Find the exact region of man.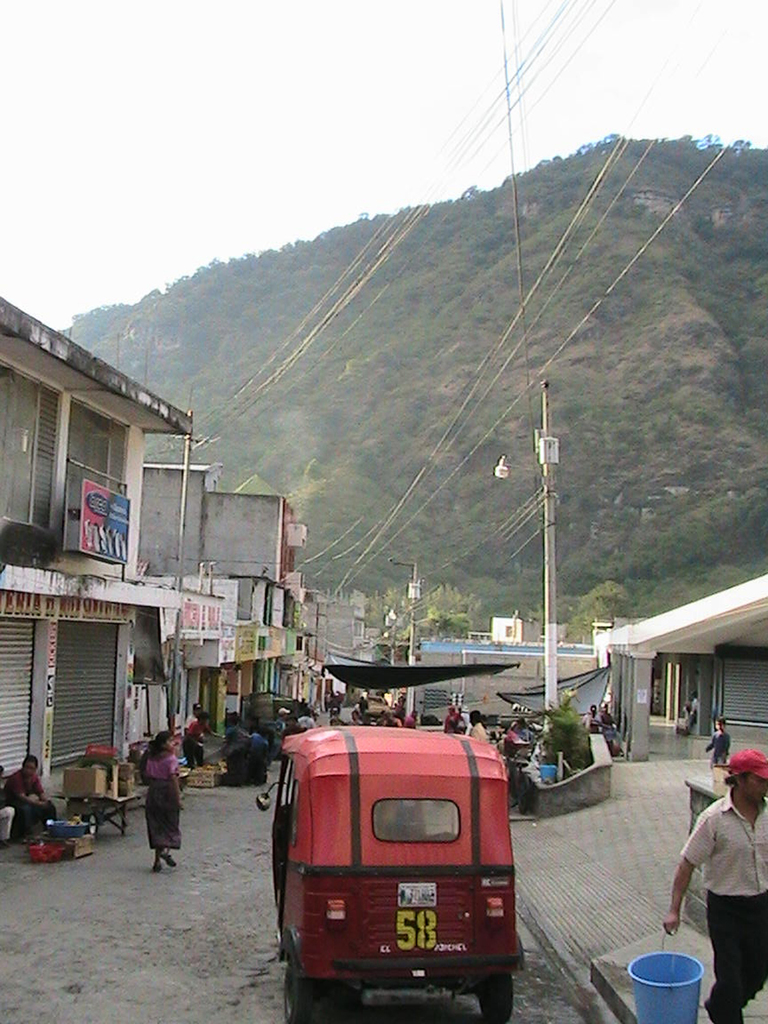
Exact region: locate(710, 716, 728, 764).
